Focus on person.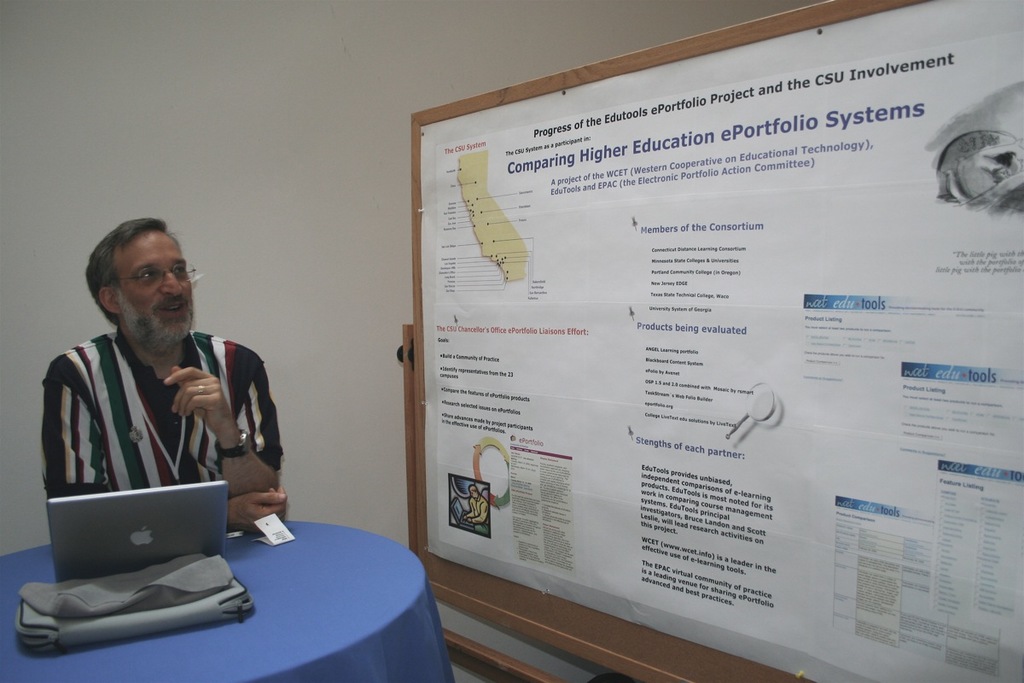
Focused at <box>460,483,488,529</box>.
